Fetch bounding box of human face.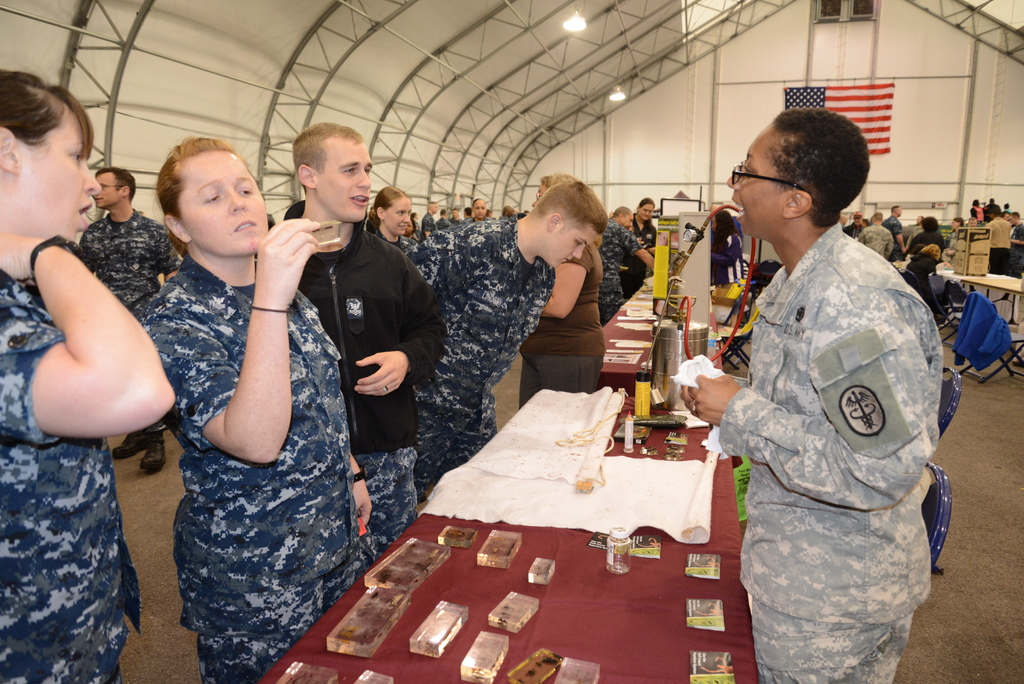
Bbox: detection(473, 197, 487, 218).
